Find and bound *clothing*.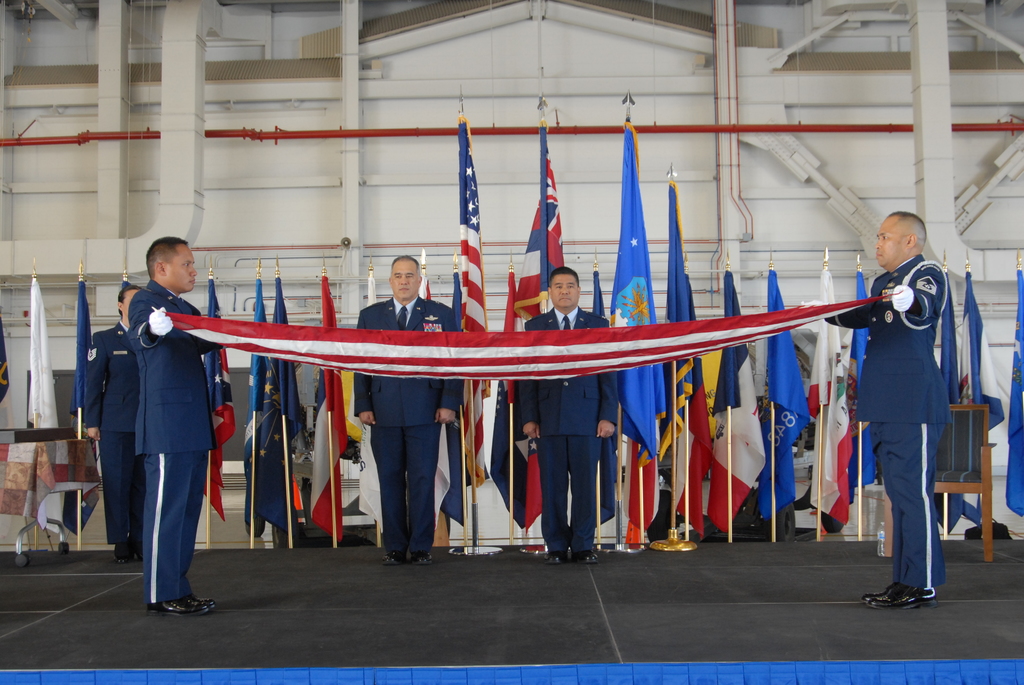
Bound: box=[845, 220, 971, 586].
